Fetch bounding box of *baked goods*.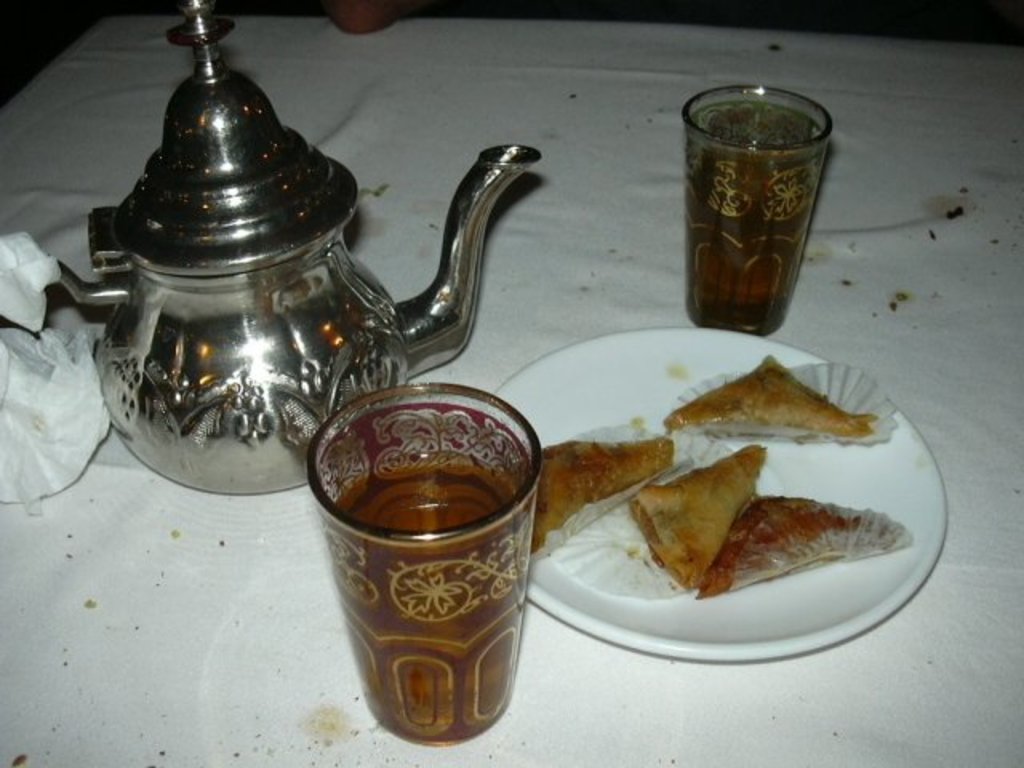
Bbox: x1=531 y1=432 x2=670 y2=558.
